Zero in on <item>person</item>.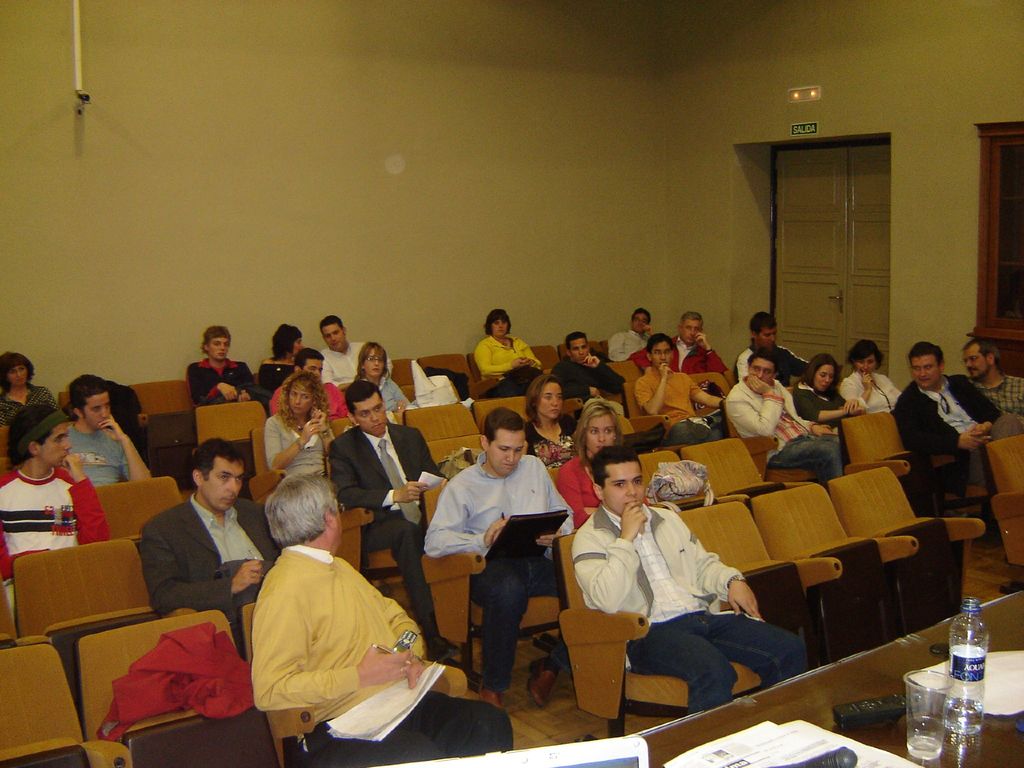
Zeroed in: Rect(545, 328, 636, 419).
